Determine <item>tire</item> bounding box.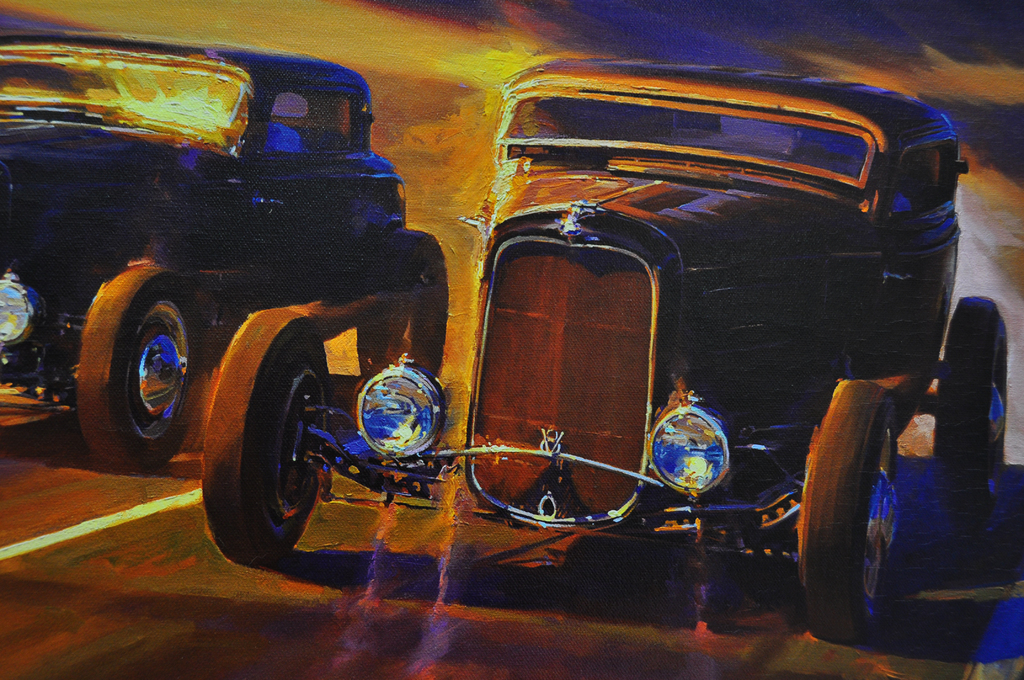
Determined: 355, 230, 440, 384.
